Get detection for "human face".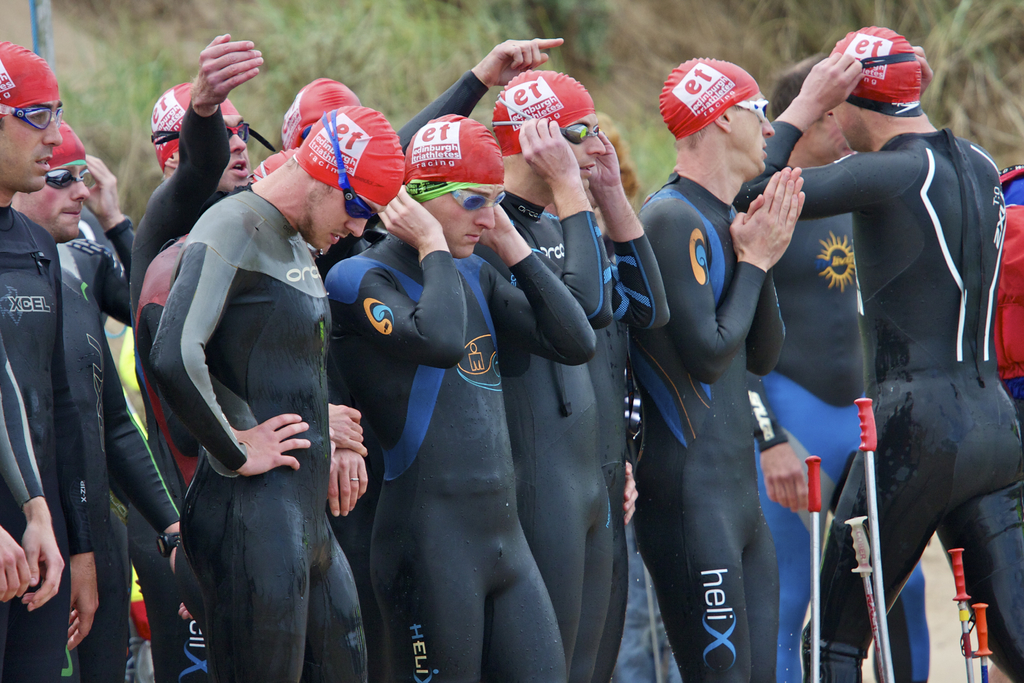
Detection: [x1=178, y1=117, x2=249, y2=191].
